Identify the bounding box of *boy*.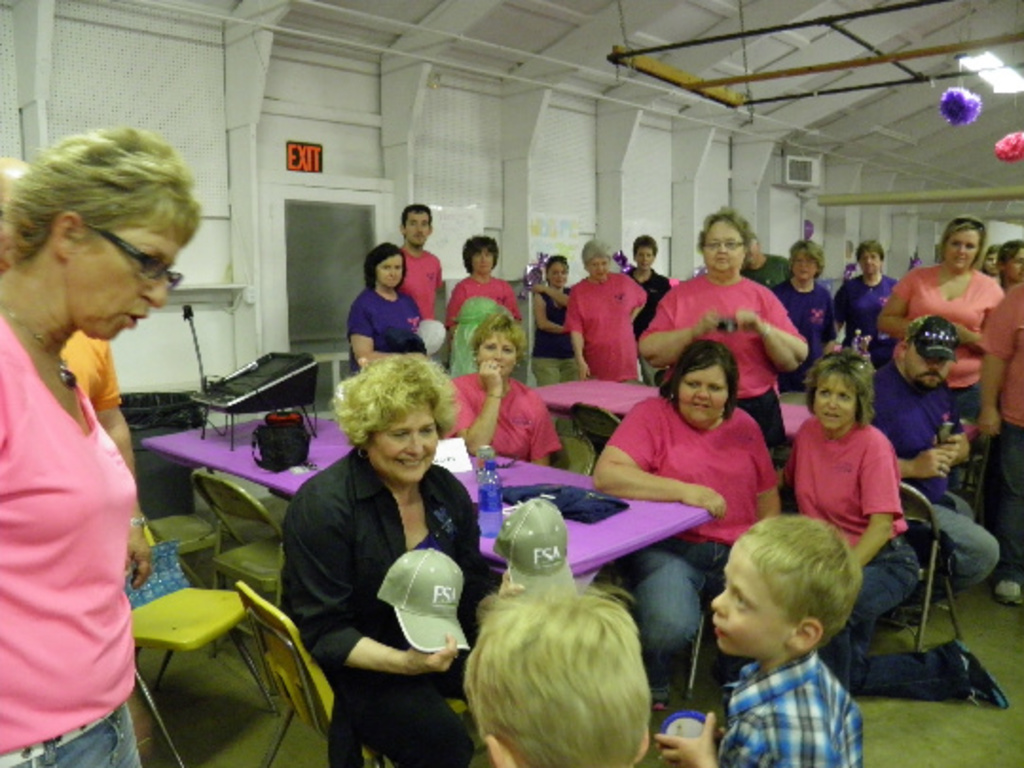
select_region(649, 516, 867, 766).
